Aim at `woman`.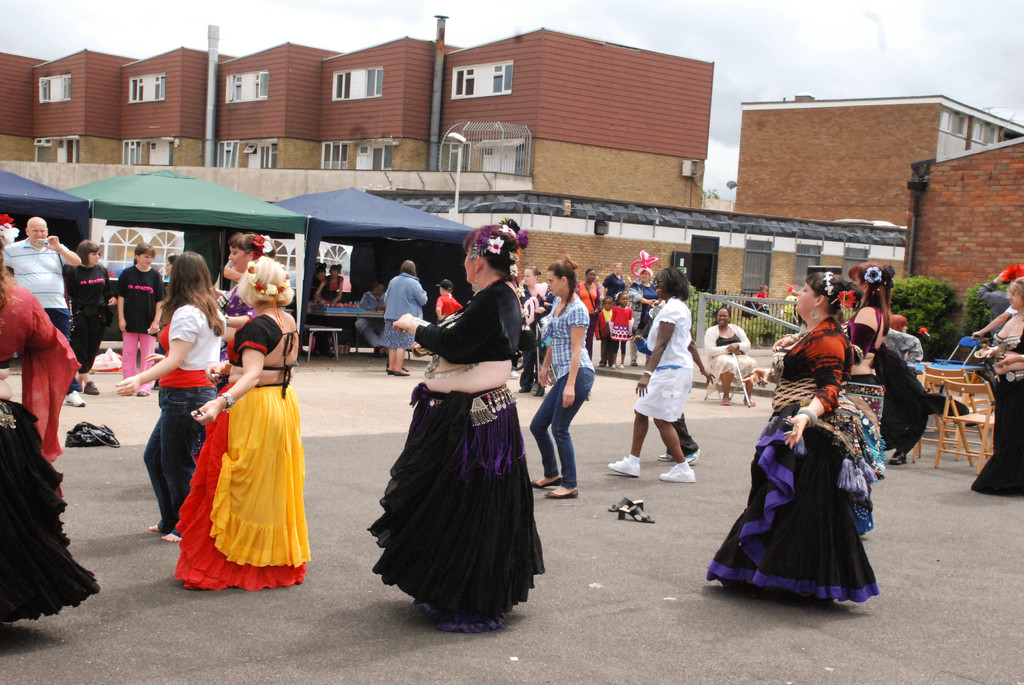
Aimed at locate(314, 265, 344, 357).
